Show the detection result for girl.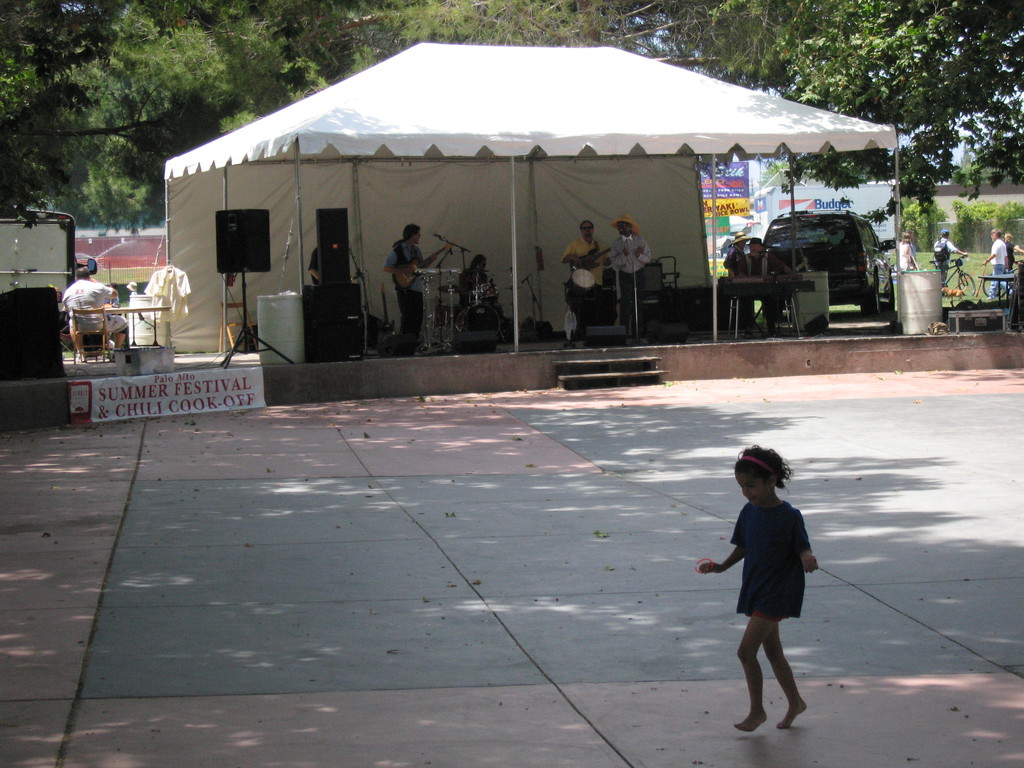
l=691, t=445, r=824, b=734.
